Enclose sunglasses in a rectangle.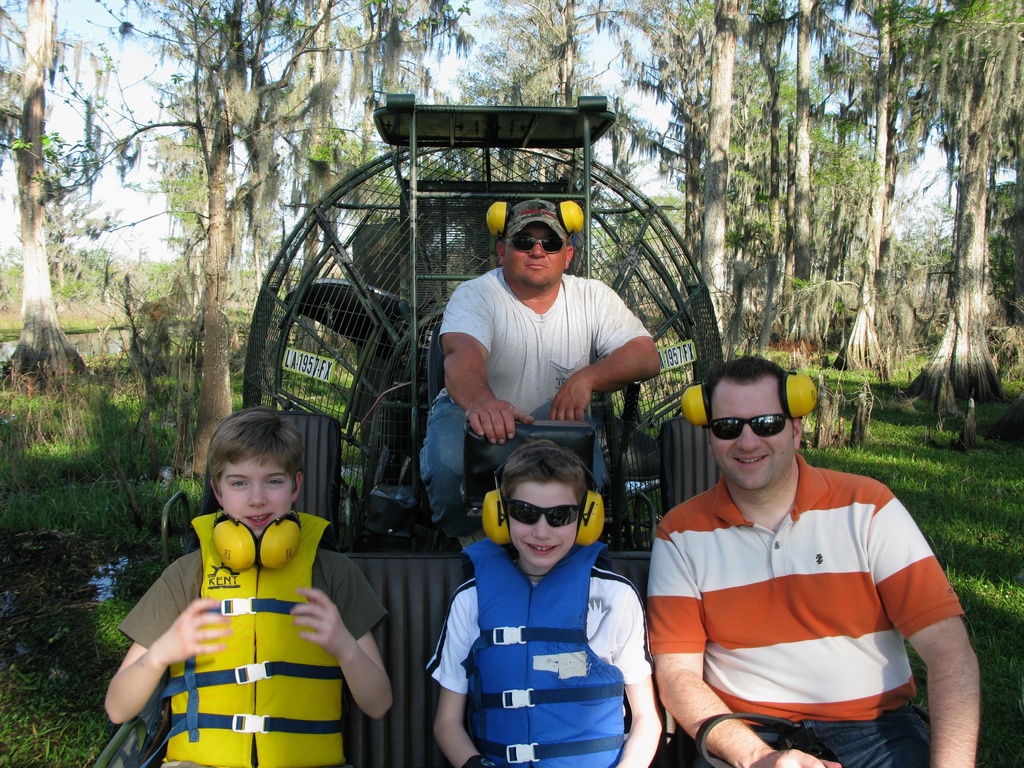
[x1=506, y1=500, x2=581, y2=529].
